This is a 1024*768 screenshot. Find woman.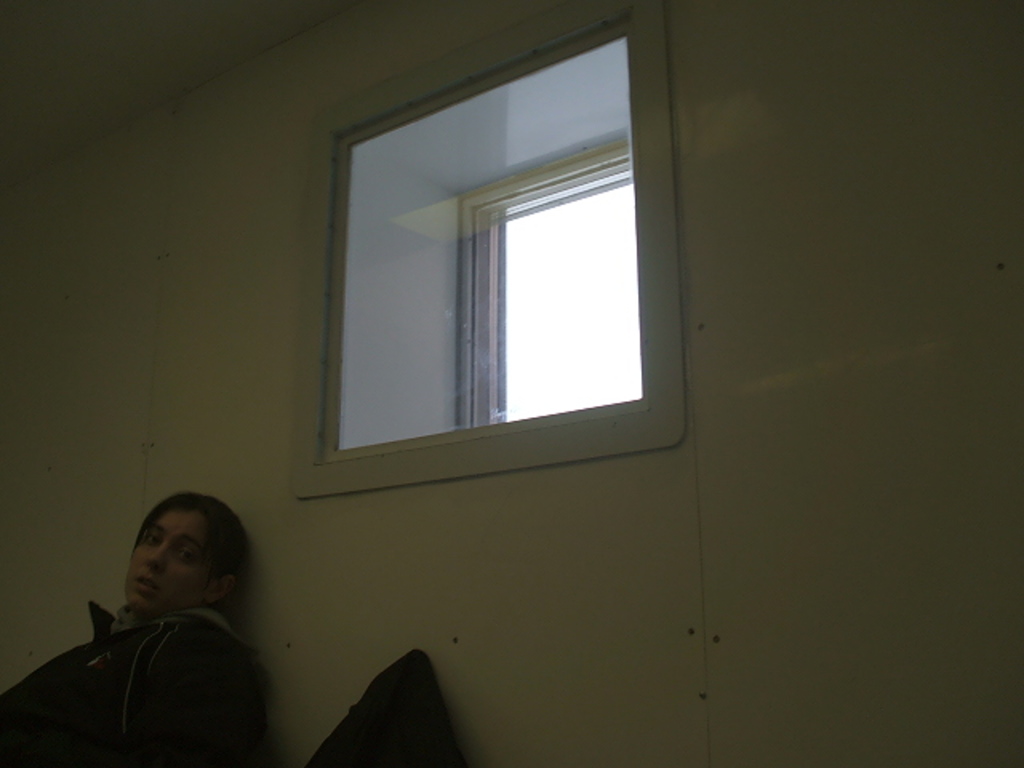
Bounding box: <bbox>0, 491, 277, 766</bbox>.
